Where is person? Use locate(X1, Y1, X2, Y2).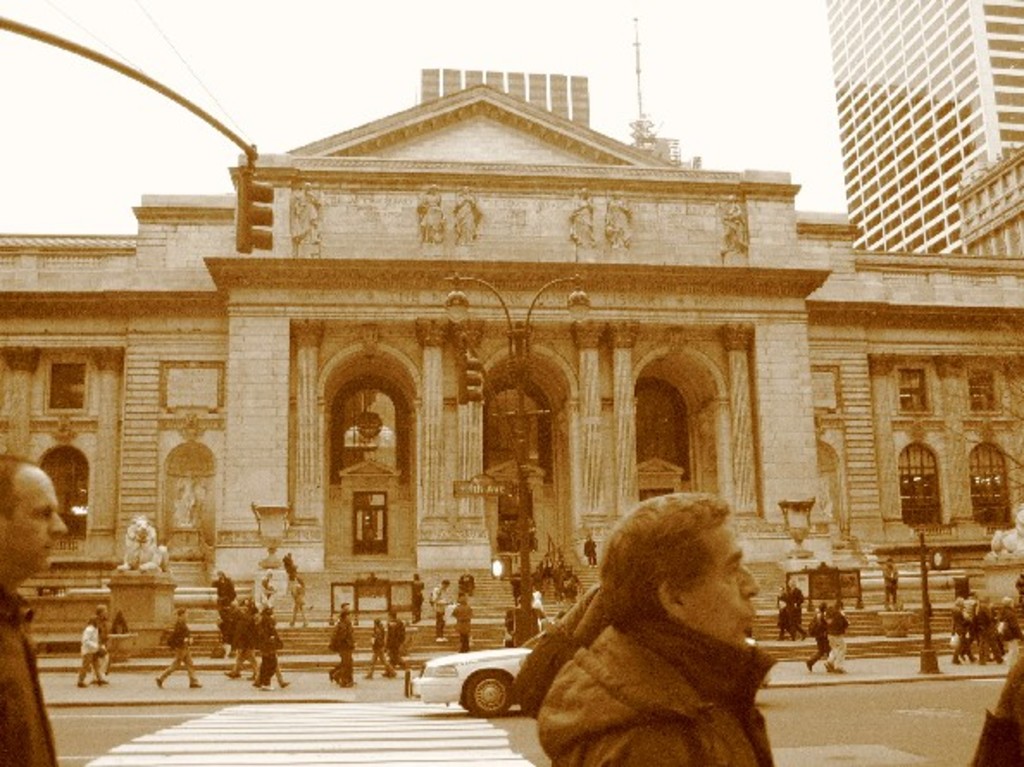
locate(157, 614, 202, 684).
